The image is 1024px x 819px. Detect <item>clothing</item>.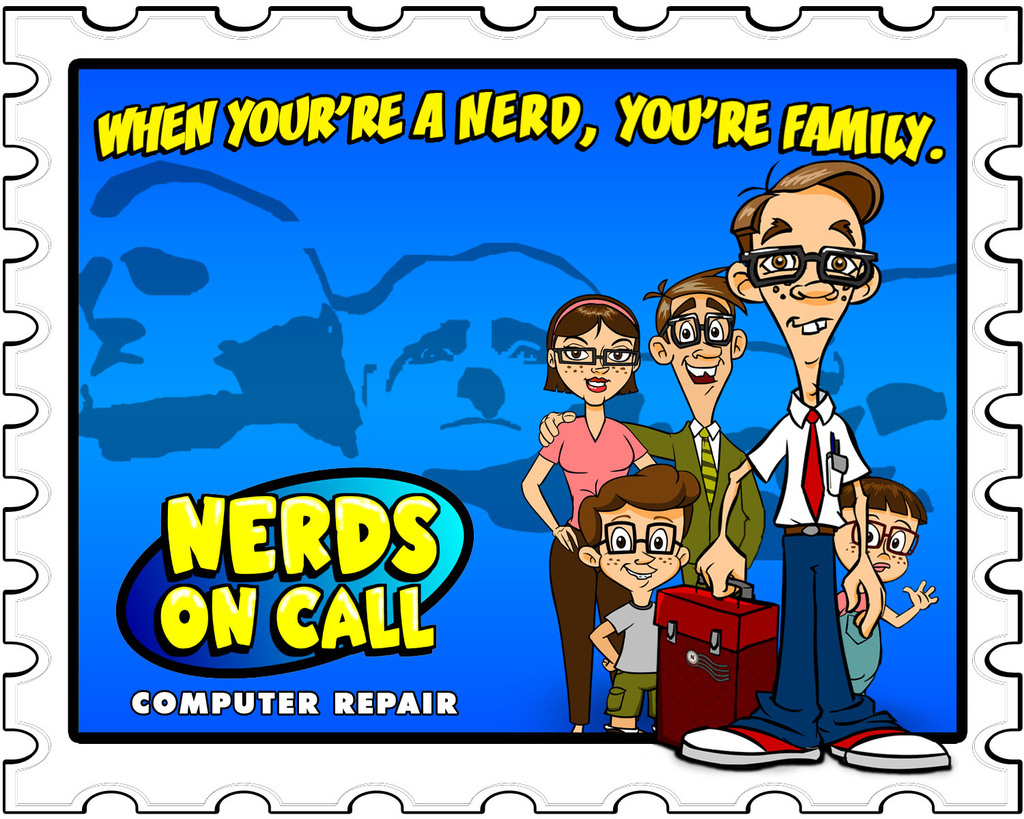
Detection: (left=839, top=581, right=890, bottom=697).
